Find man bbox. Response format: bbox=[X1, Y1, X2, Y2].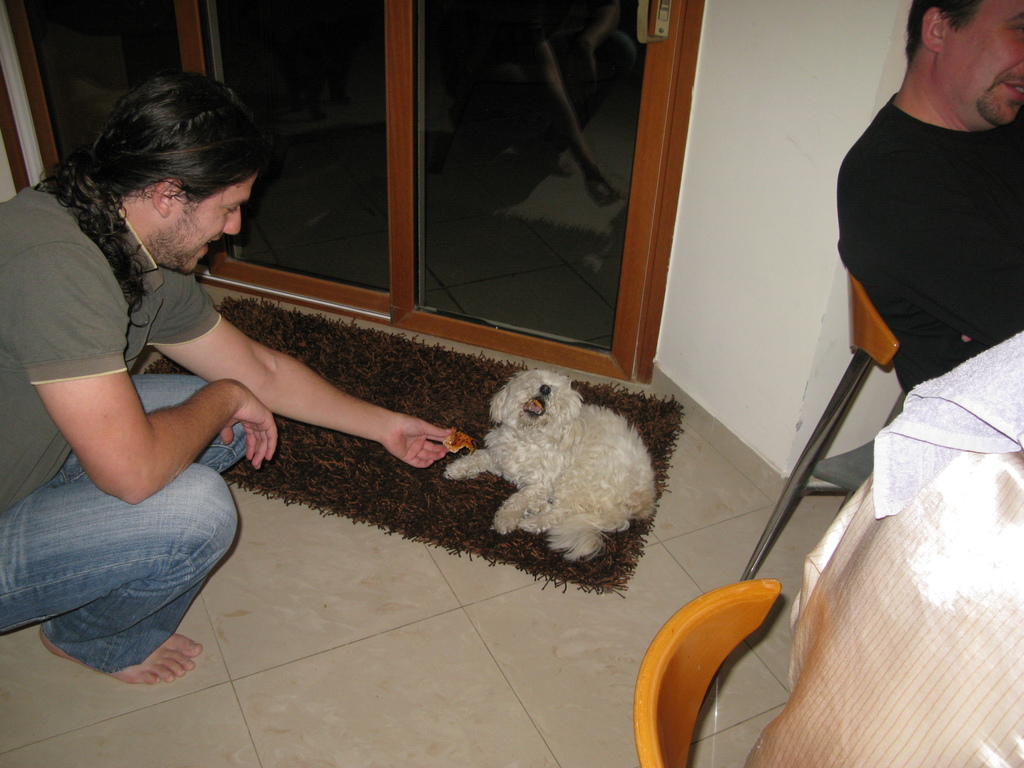
bbox=[0, 70, 459, 684].
